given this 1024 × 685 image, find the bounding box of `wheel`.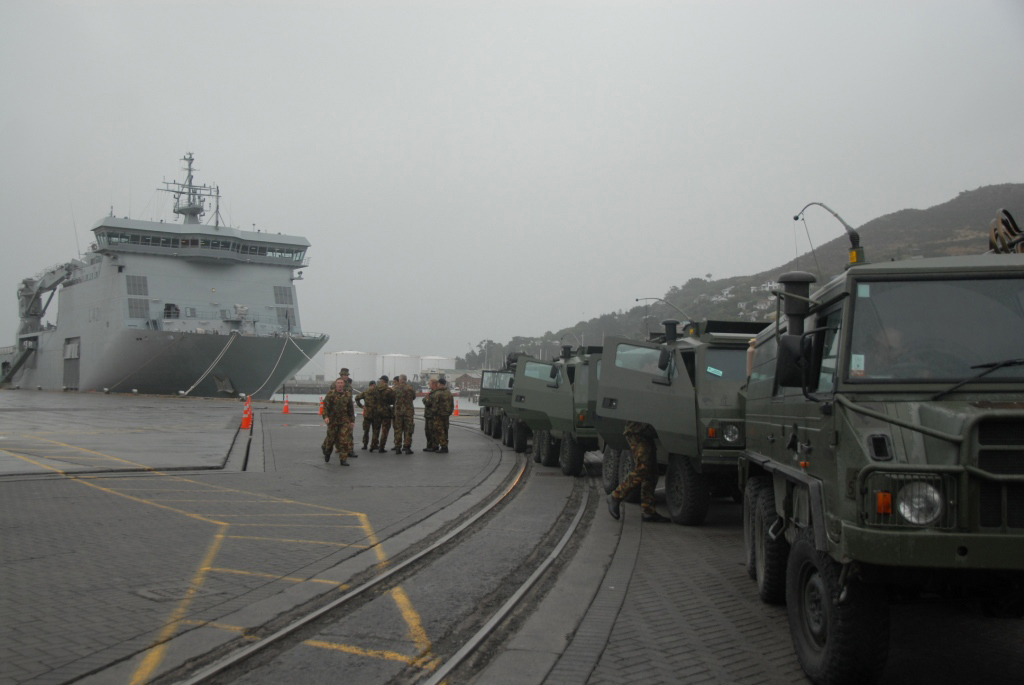
<region>532, 432, 541, 464</region>.
